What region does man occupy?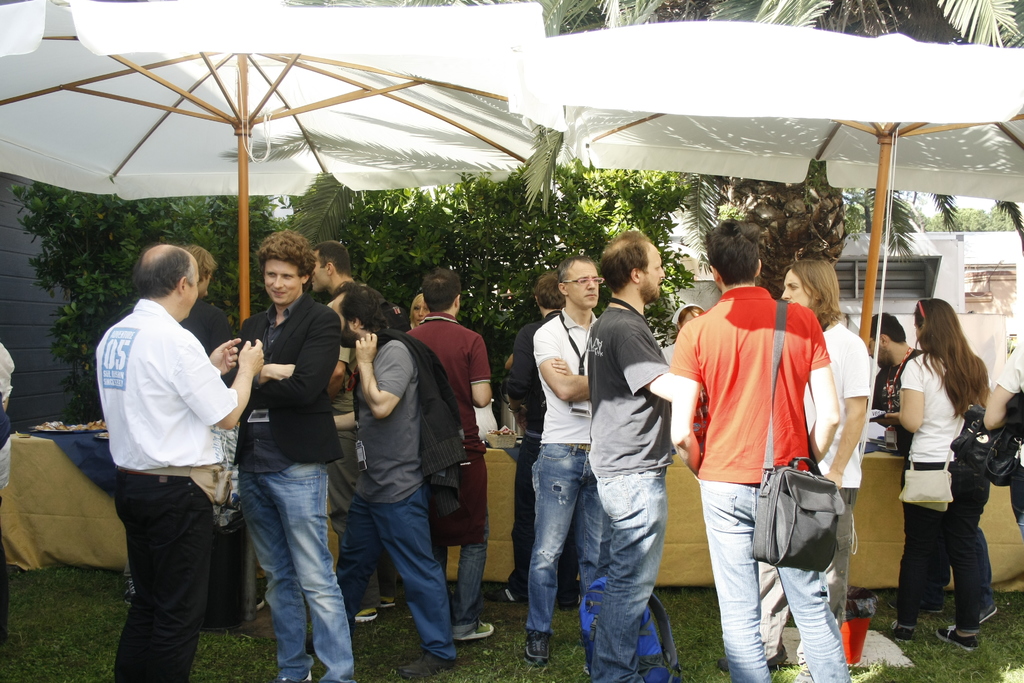
crop(500, 263, 589, 606).
